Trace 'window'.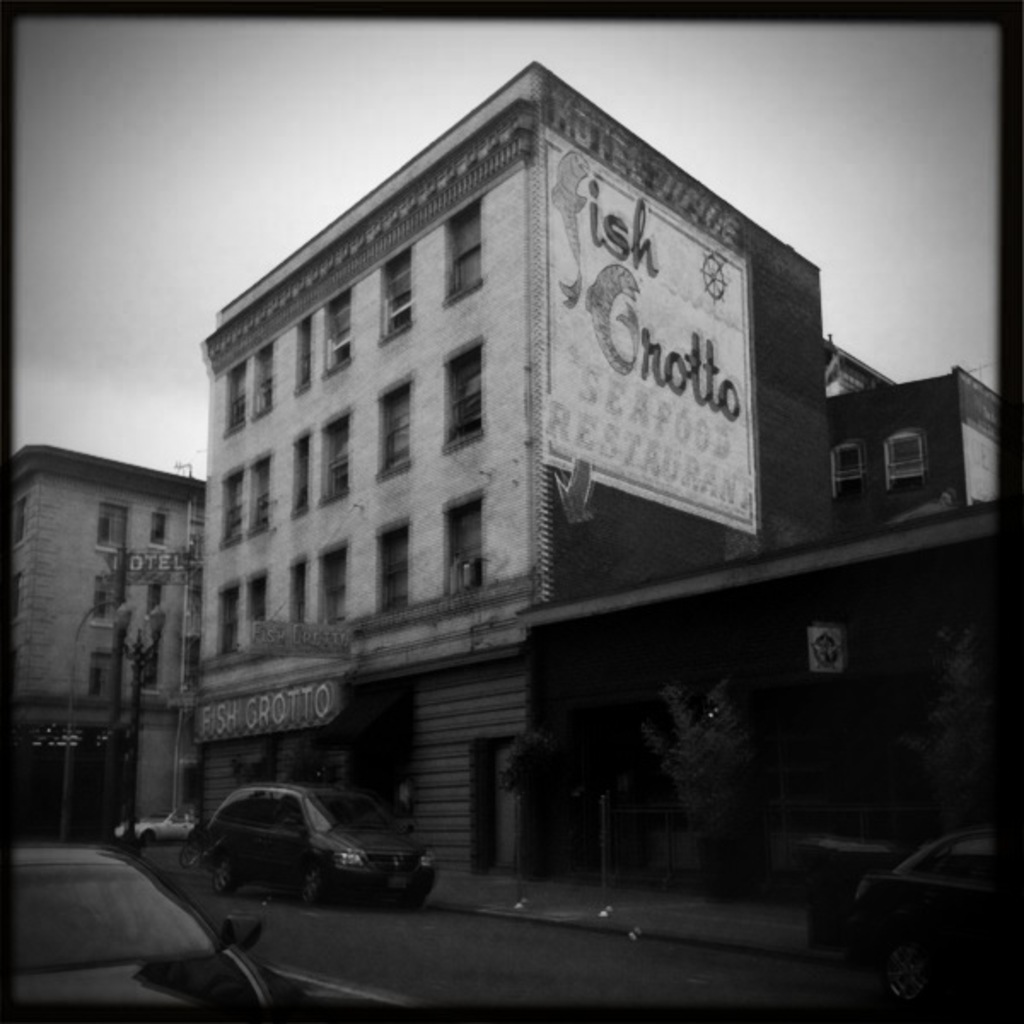
Traced to select_region(442, 343, 480, 447).
